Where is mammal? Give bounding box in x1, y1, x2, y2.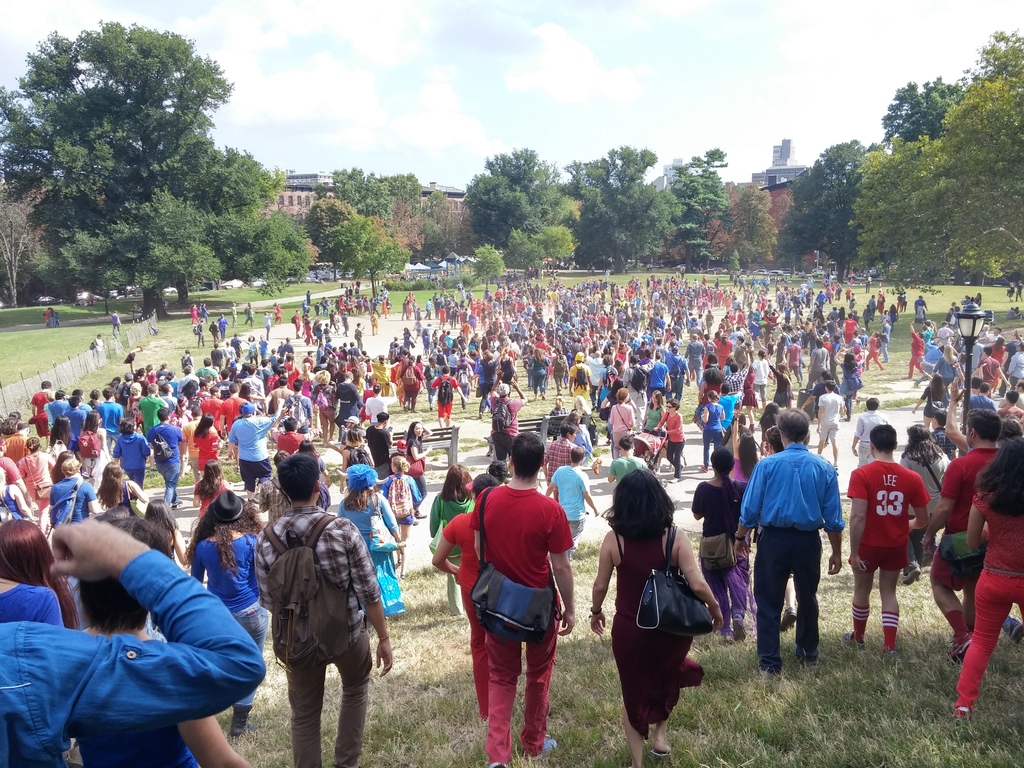
50, 310, 63, 327.
